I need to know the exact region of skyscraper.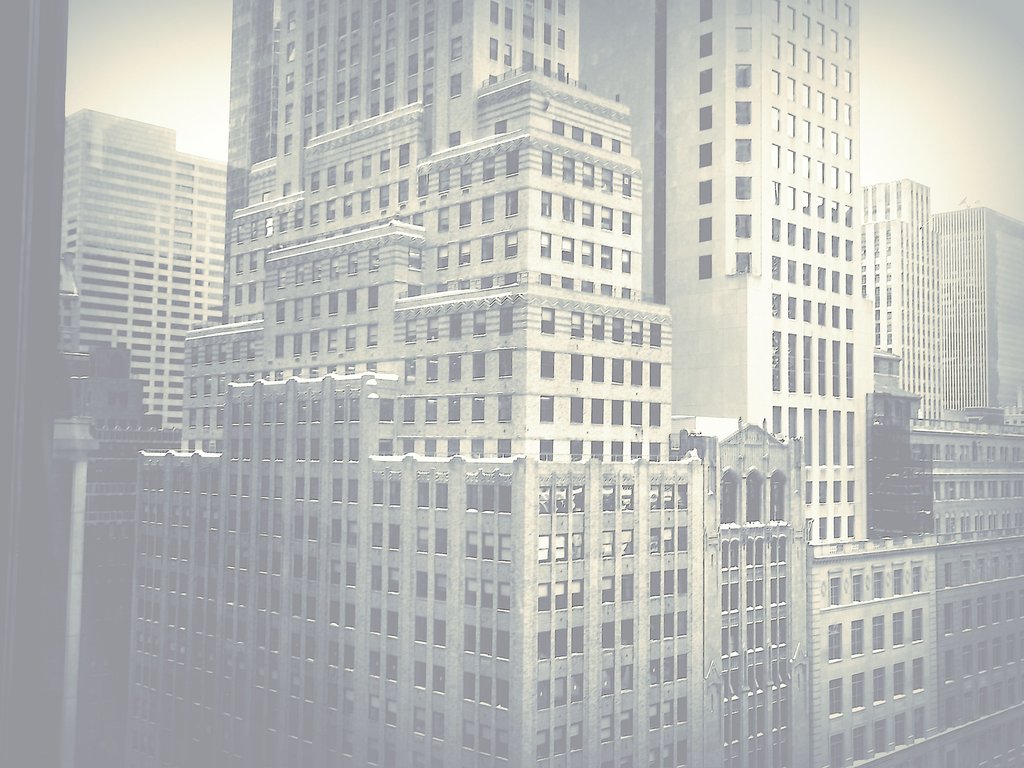
Region: (908,415,1023,767).
